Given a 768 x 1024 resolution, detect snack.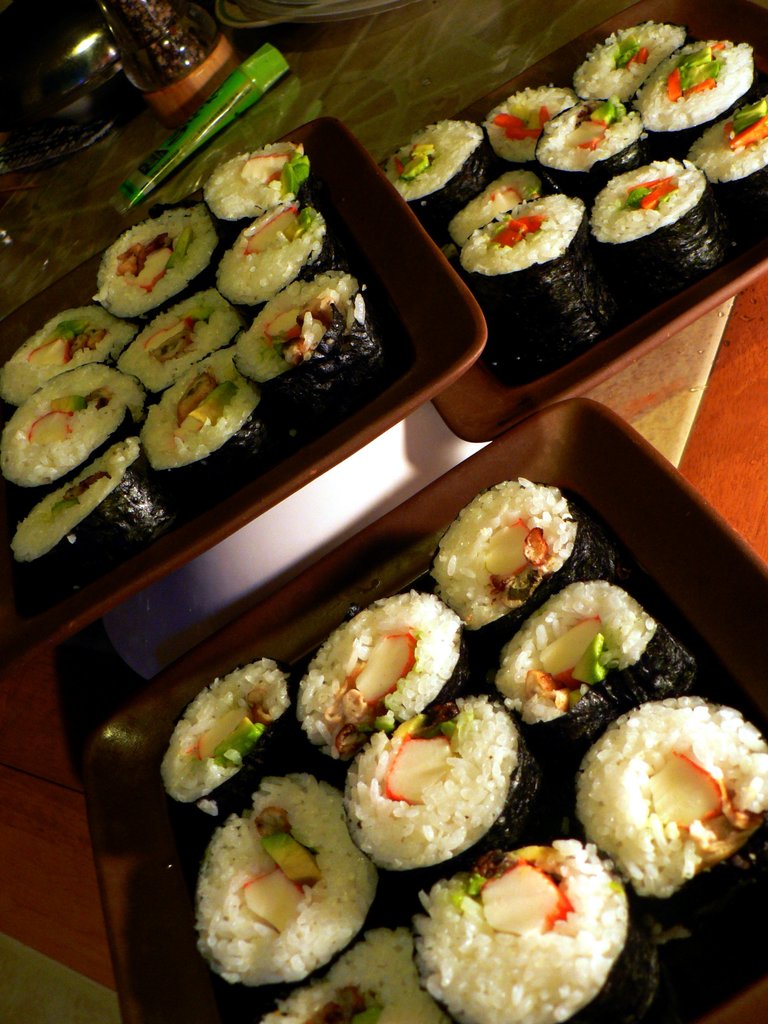
[289, 596, 488, 783].
